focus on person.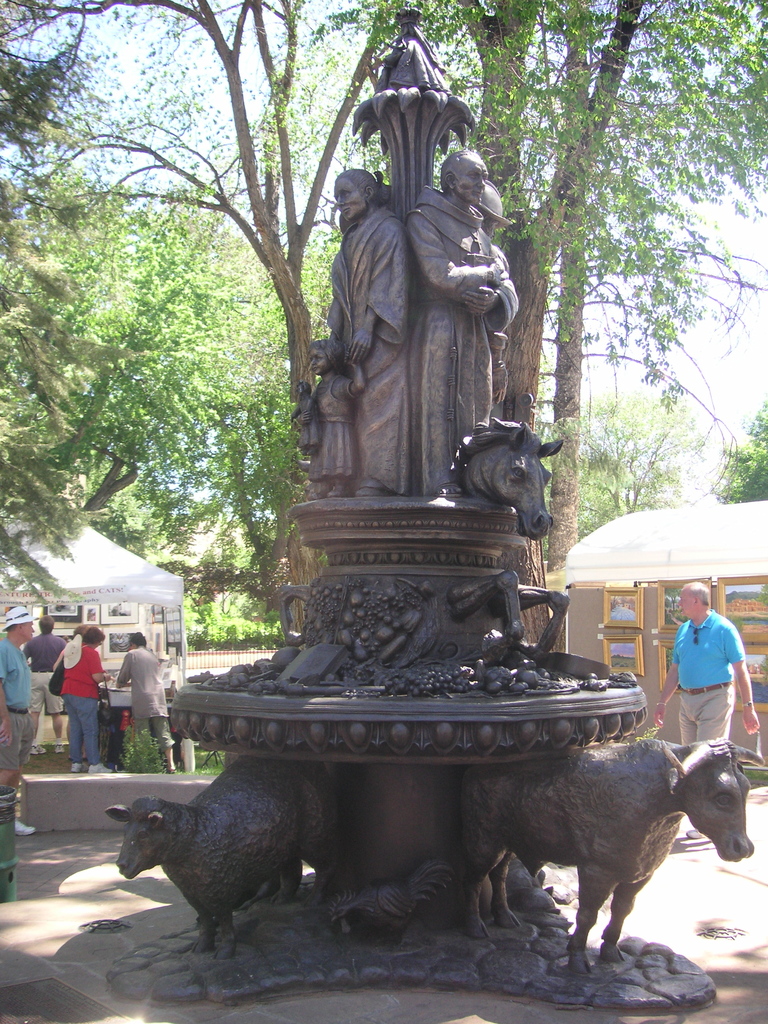
Focused at Rect(124, 634, 172, 772).
